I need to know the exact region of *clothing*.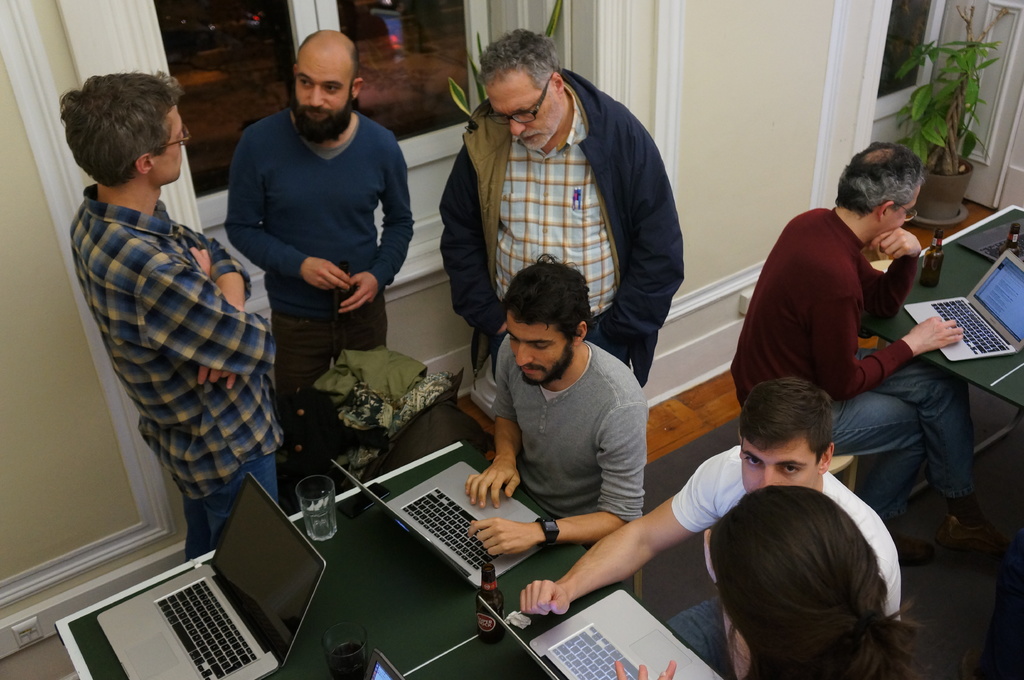
Region: (x1=216, y1=90, x2=432, y2=438).
